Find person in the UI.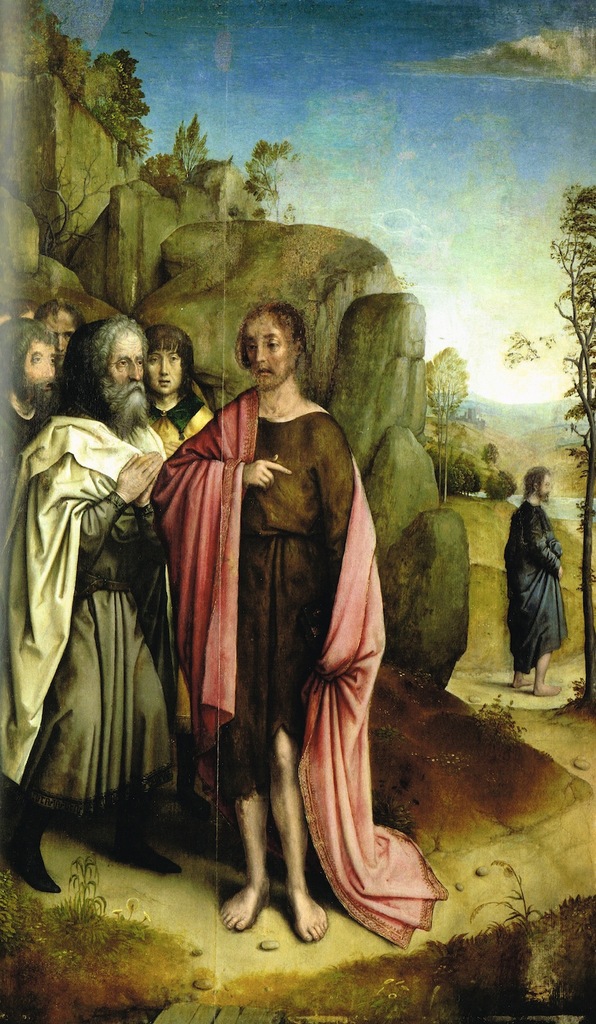
UI element at crop(496, 468, 575, 705).
